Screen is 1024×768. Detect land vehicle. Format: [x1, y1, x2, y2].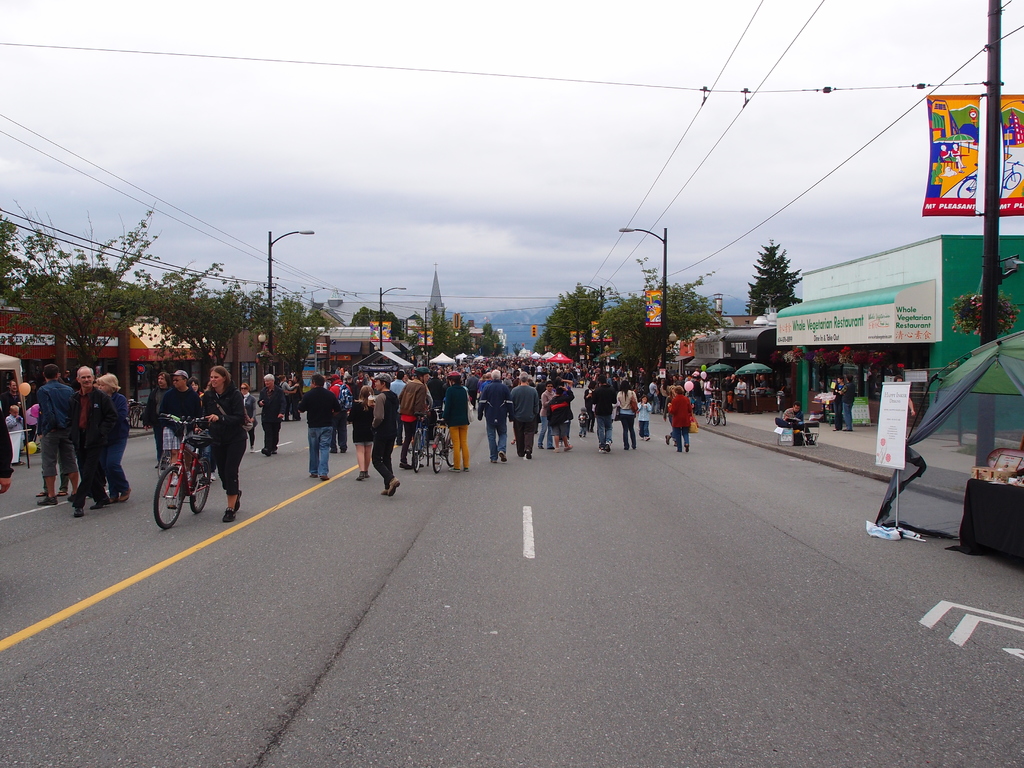
[705, 392, 719, 423].
